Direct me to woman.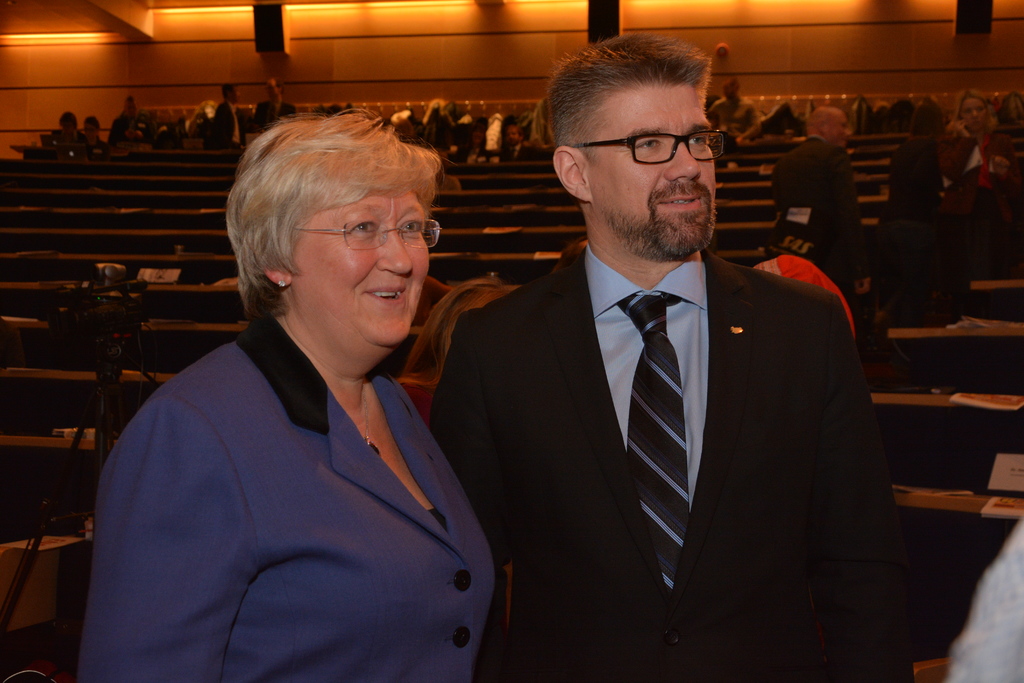
Direction: pyautogui.locateOnScreen(95, 97, 507, 682).
